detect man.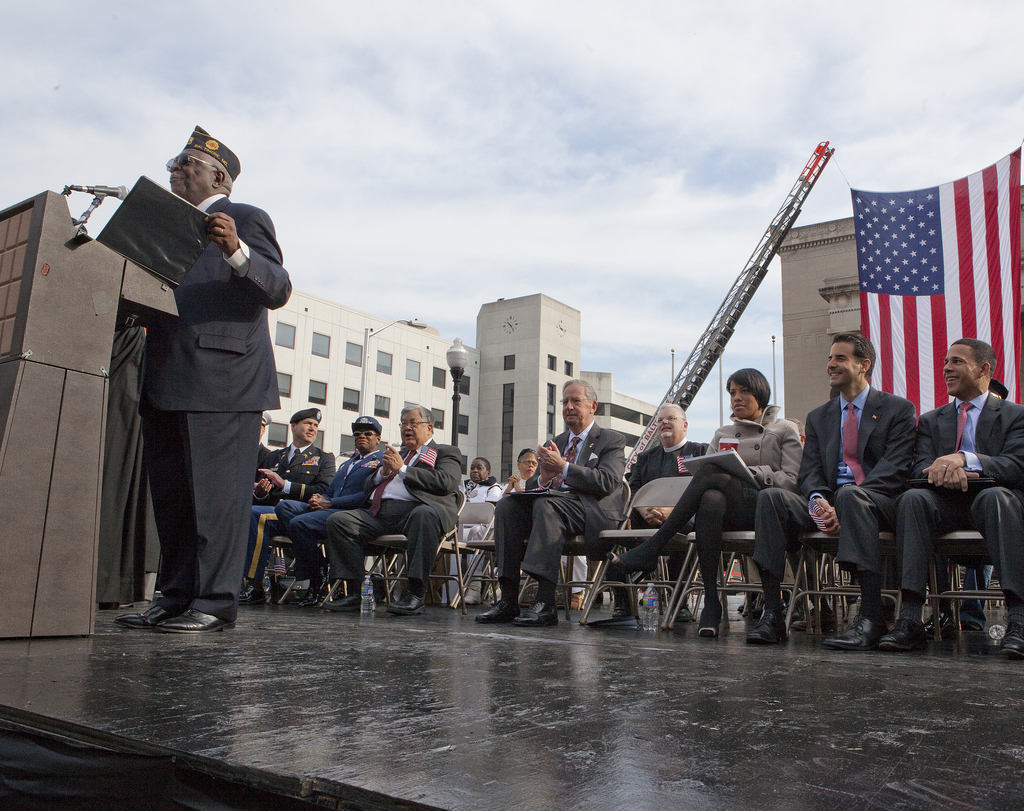
Detected at <region>880, 337, 1023, 662</region>.
